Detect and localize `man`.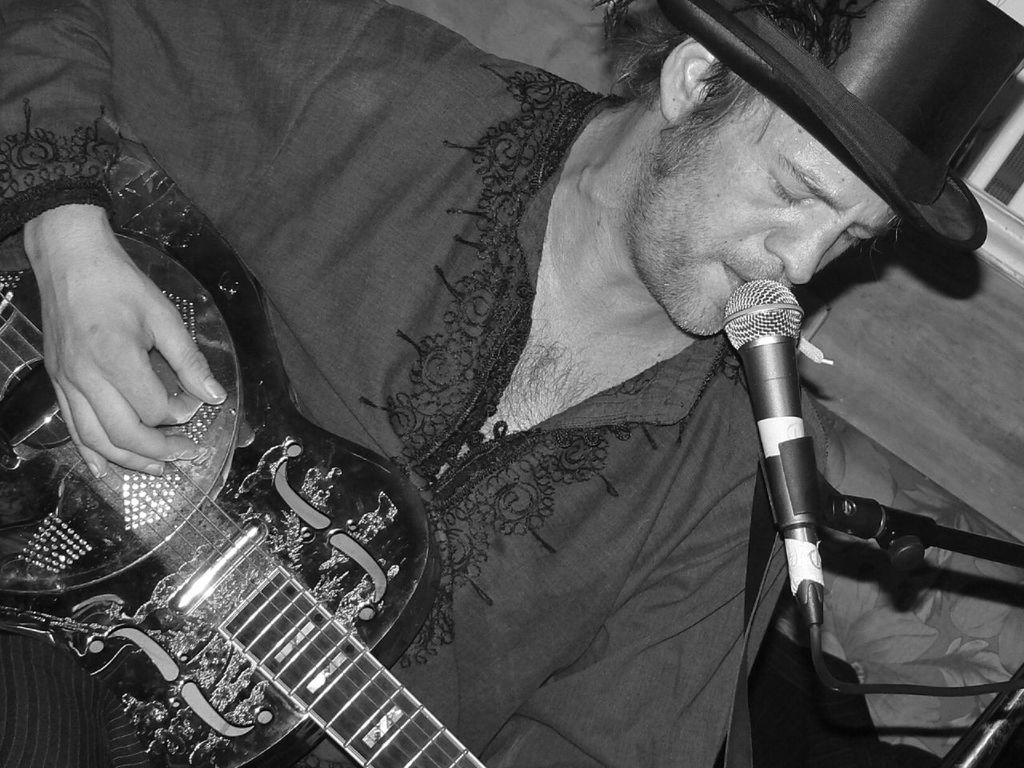
Localized at BBox(14, 0, 1022, 731).
